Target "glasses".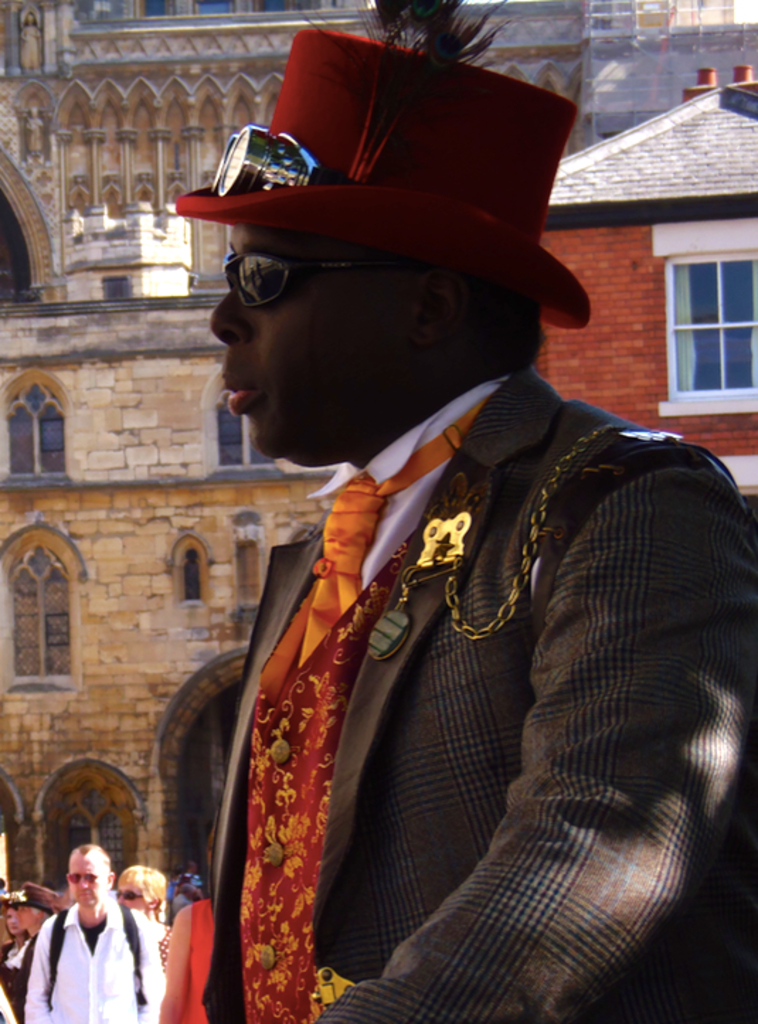
Target region: (112,887,139,906).
